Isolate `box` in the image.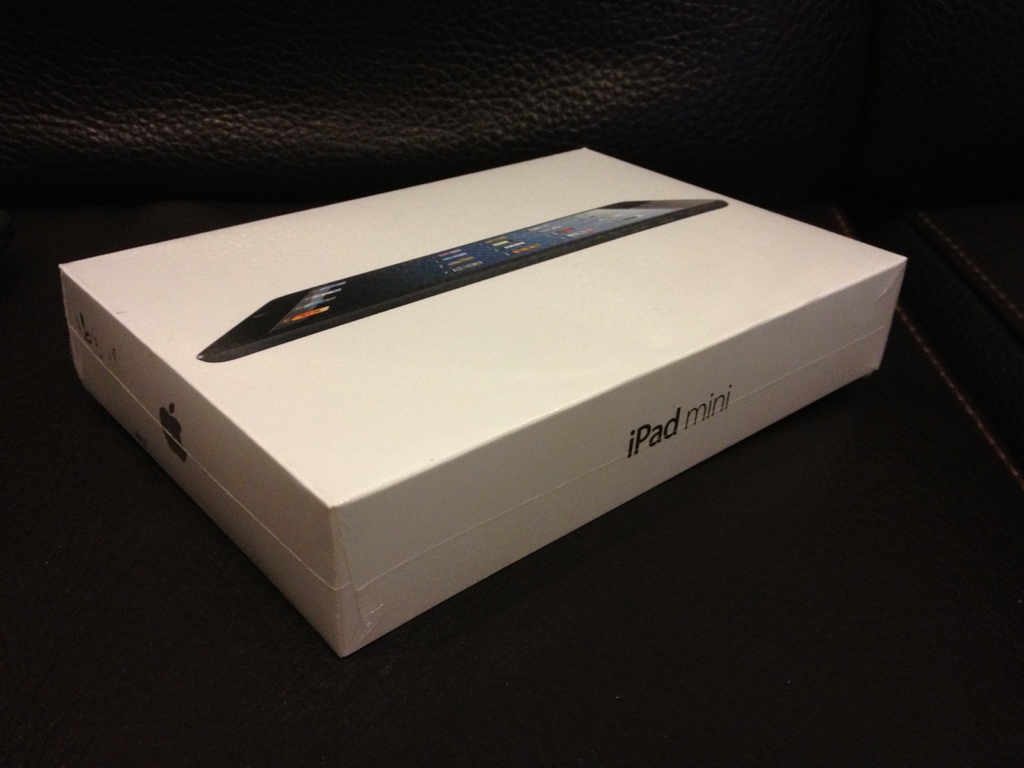
Isolated region: [x1=58, y1=144, x2=906, y2=655].
